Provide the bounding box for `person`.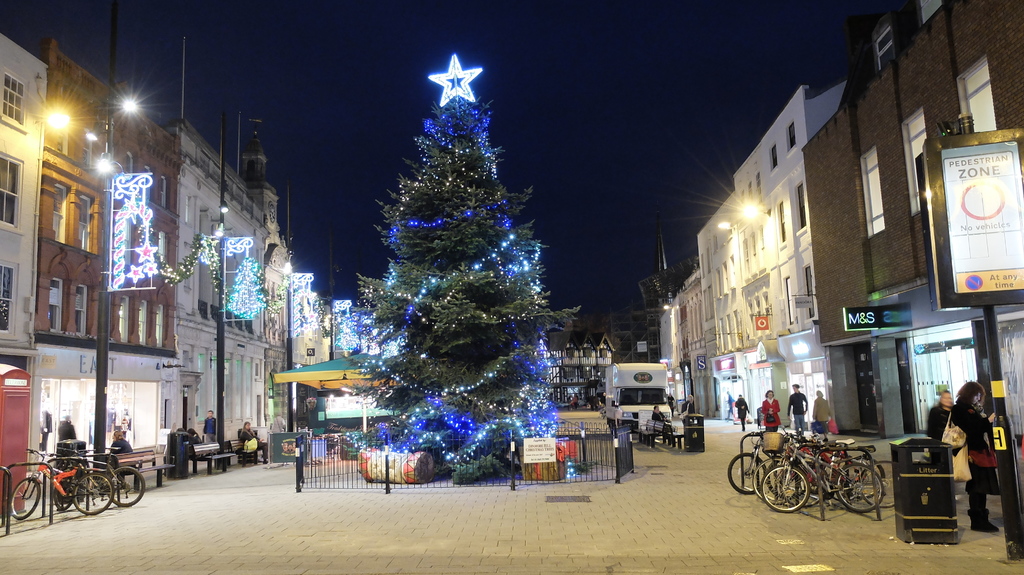
732, 393, 747, 429.
